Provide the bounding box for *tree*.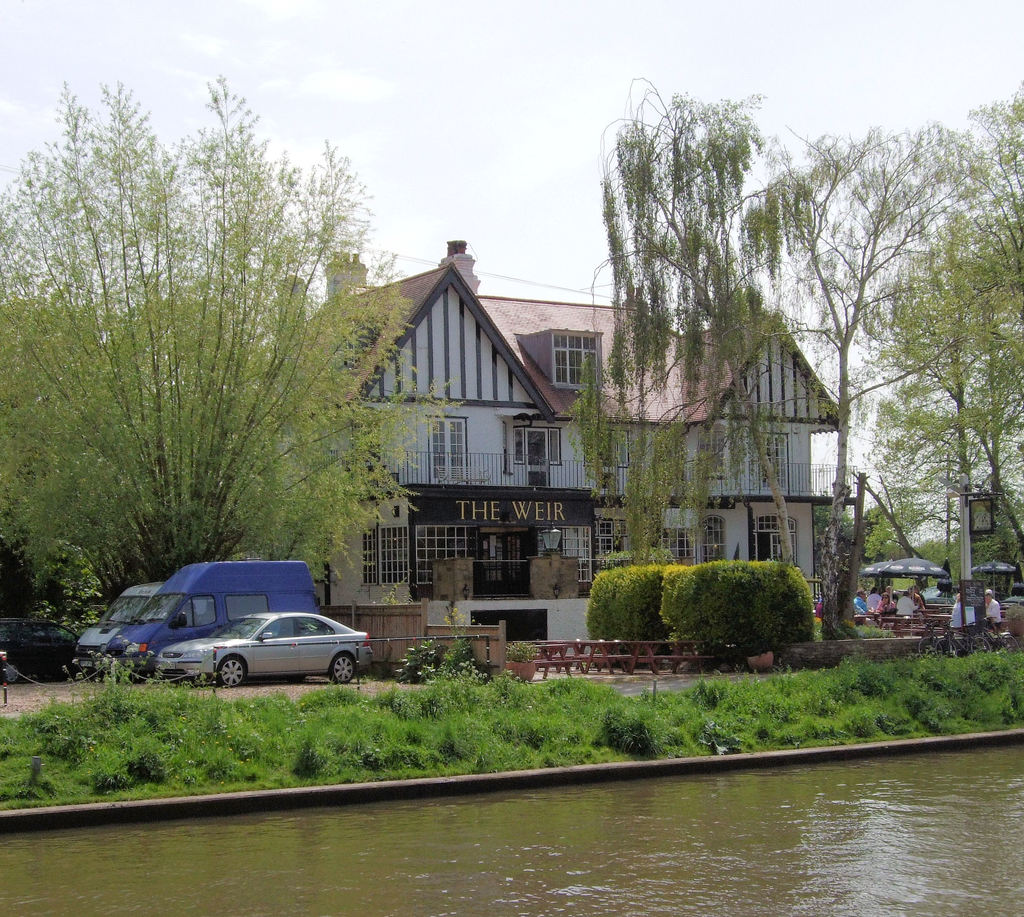
[left=0, top=75, right=460, bottom=634].
